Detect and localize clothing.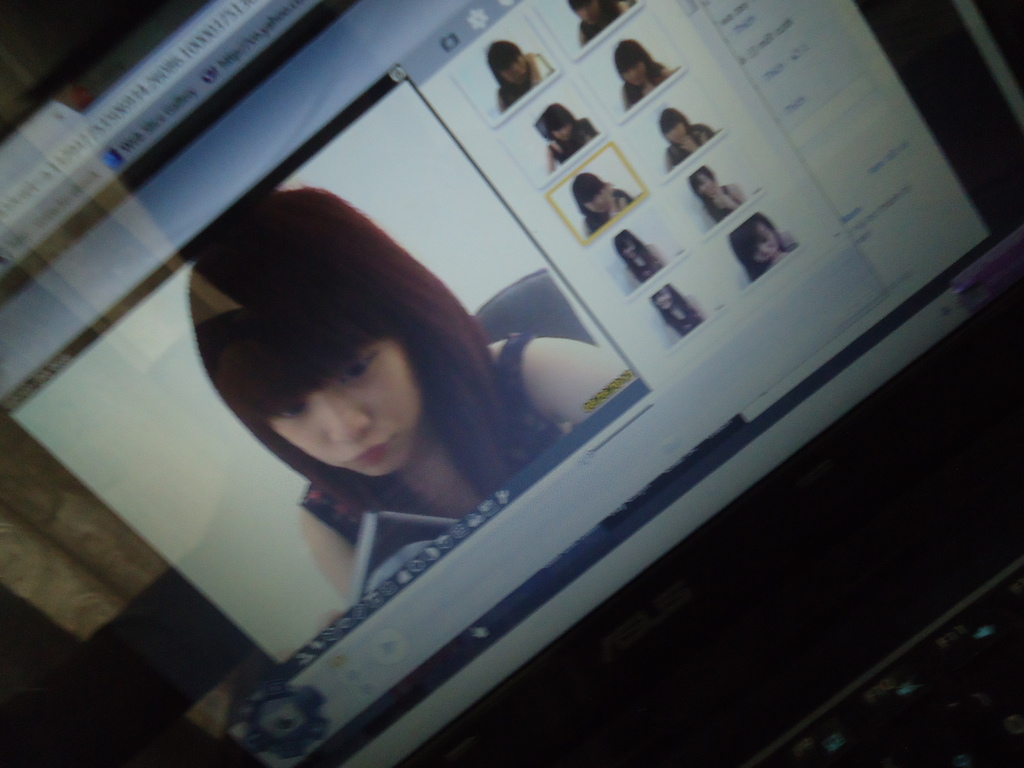
Localized at (x1=660, y1=296, x2=707, y2=333).
